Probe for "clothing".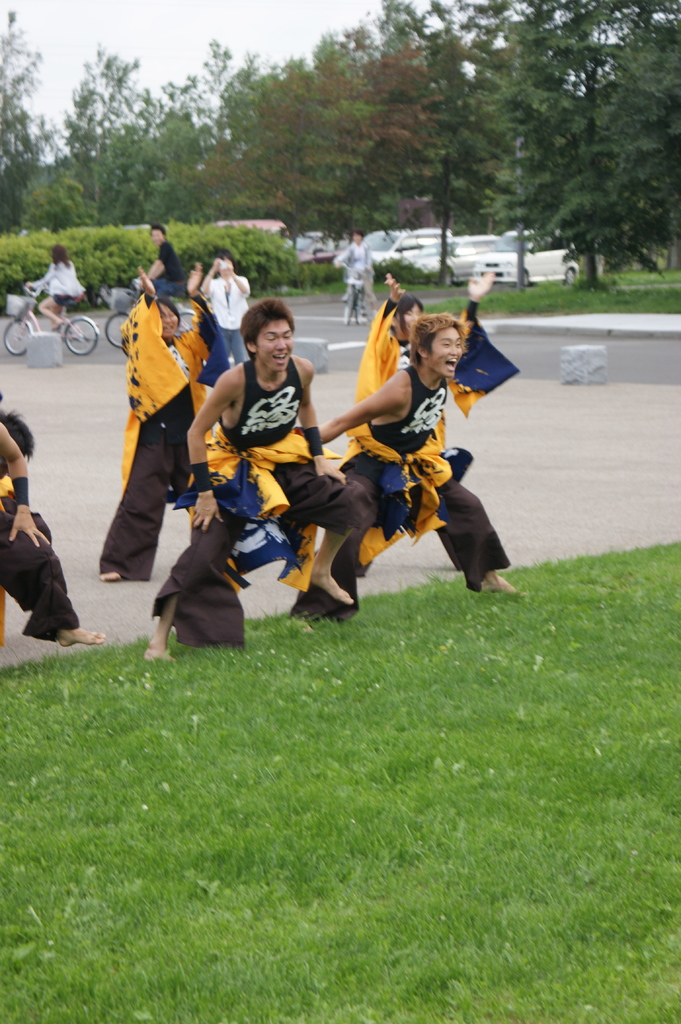
Probe result: 285, 292, 517, 626.
